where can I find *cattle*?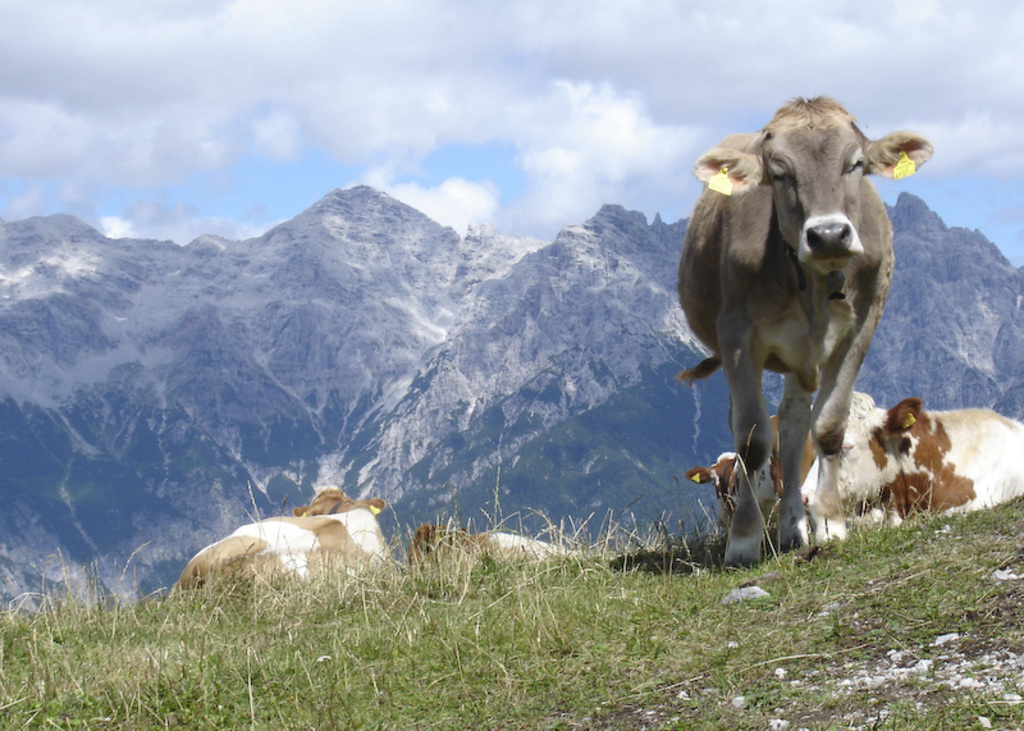
You can find it at (x1=159, y1=481, x2=392, y2=604).
